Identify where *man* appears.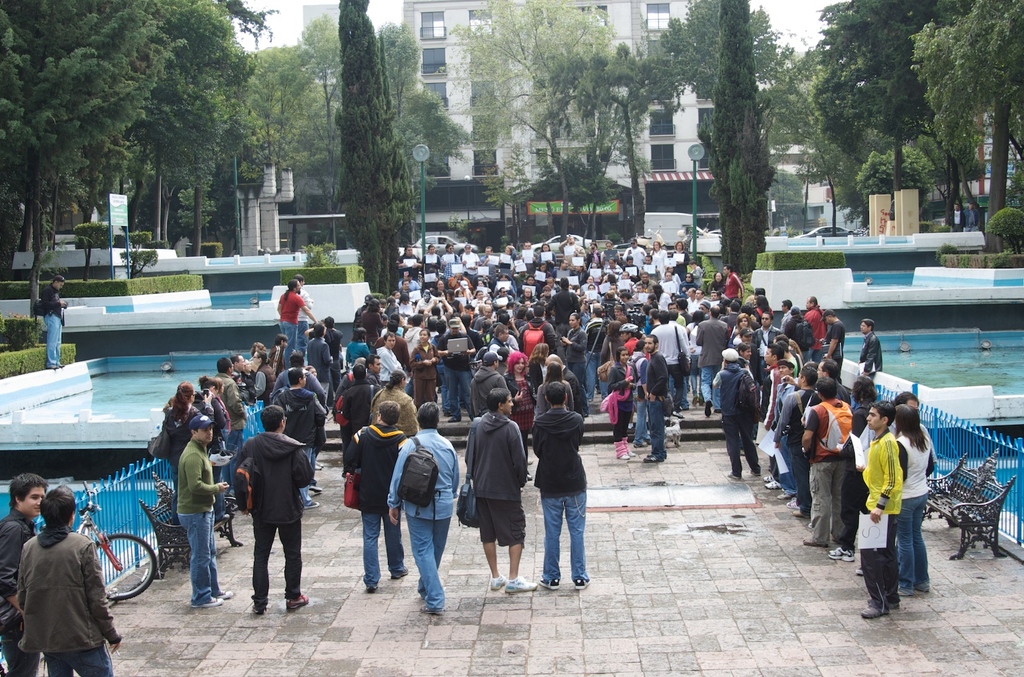
Appears at crop(402, 311, 426, 356).
